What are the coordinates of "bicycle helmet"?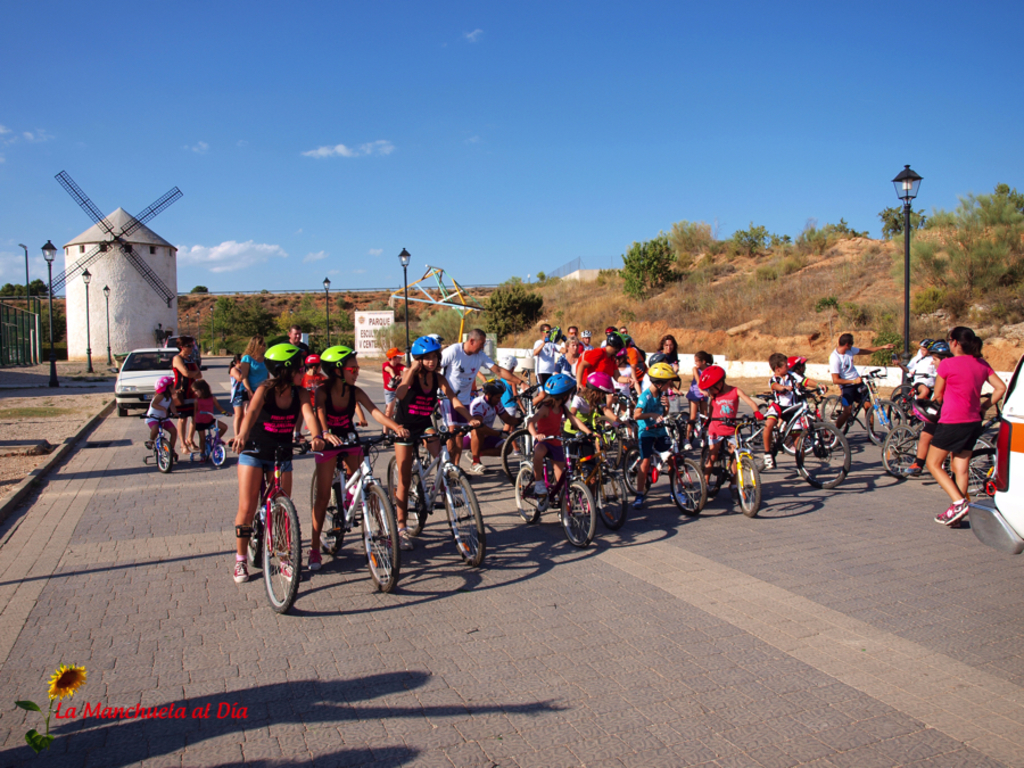
region(643, 365, 675, 387).
